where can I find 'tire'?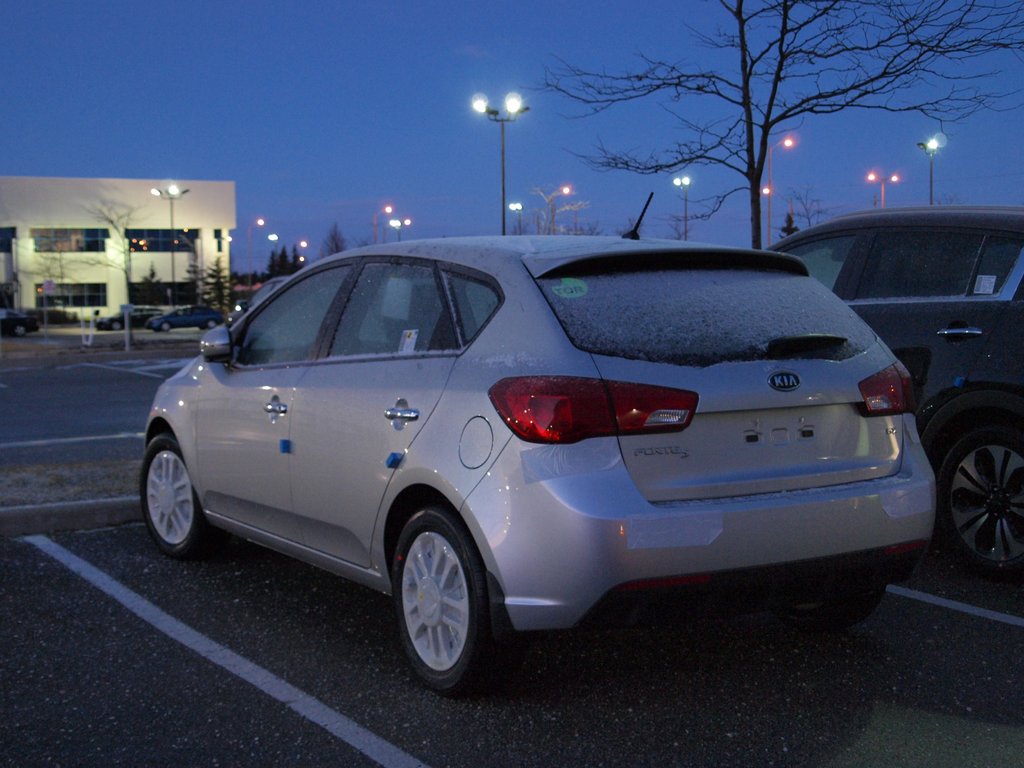
You can find it at x1=925 y1=385 x2=1023 y2=589.
